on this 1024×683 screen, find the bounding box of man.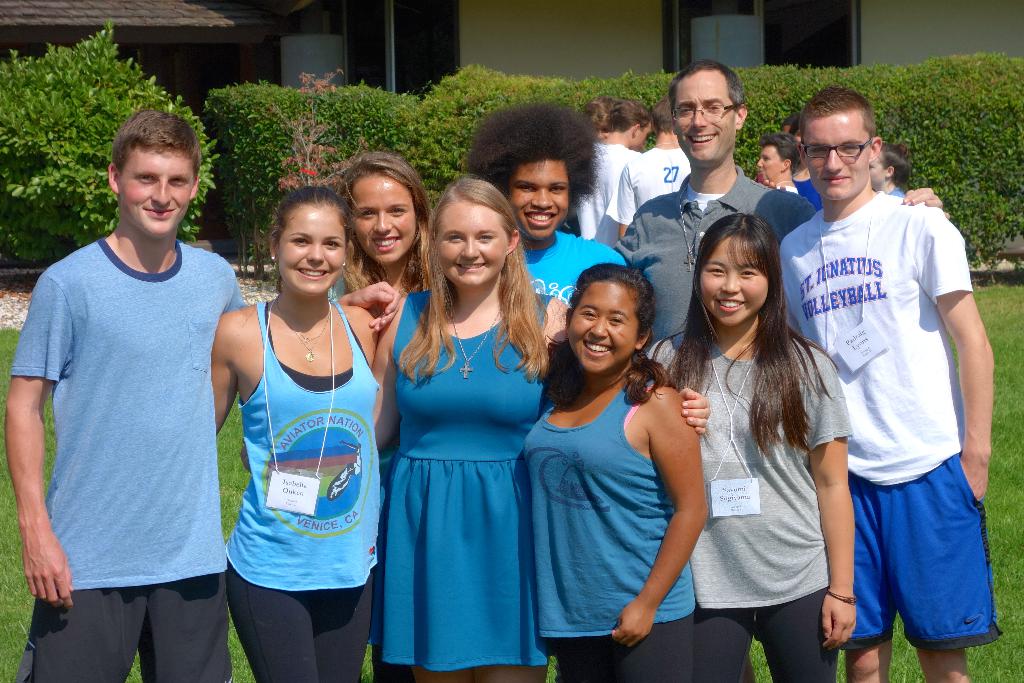
Bounding box: box(565, 102, 653, 247).
